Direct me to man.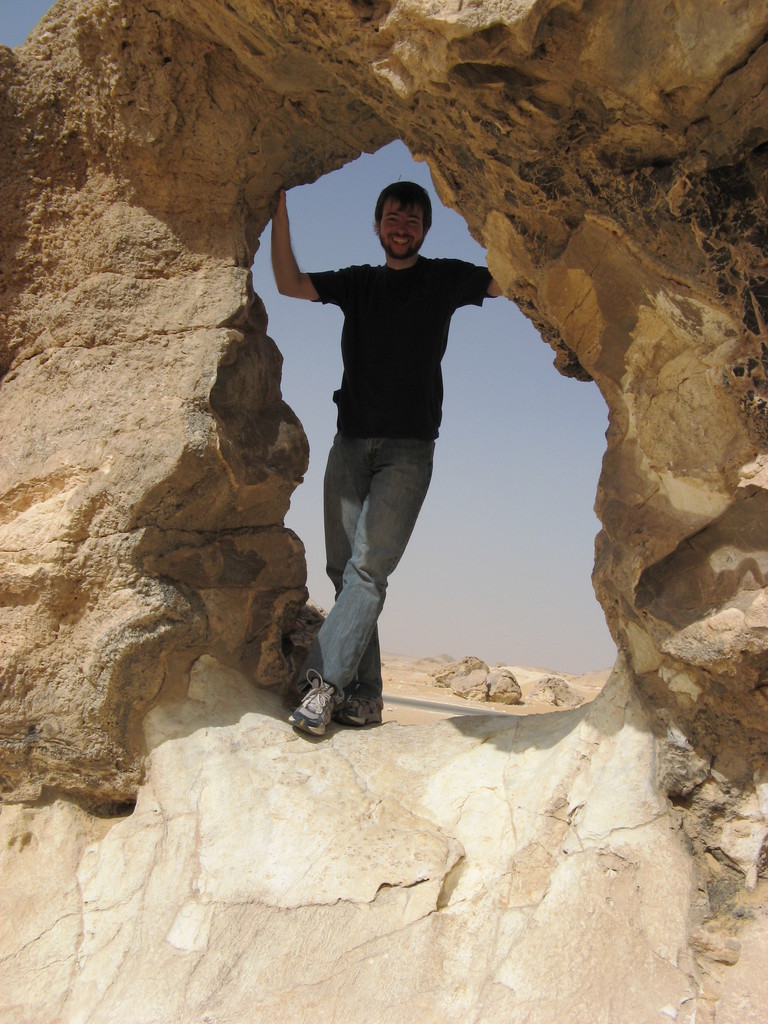
Direction: [x1=265, y1=186, x2=506, y2=739].
